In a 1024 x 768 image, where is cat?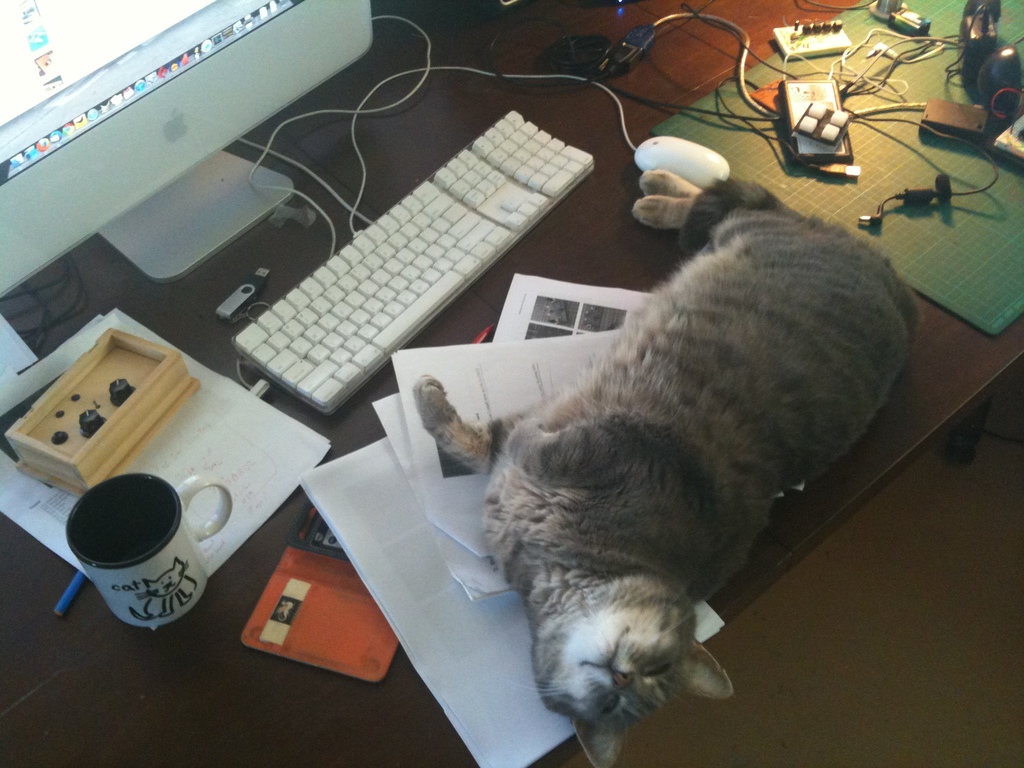
[409,167,925,767].
